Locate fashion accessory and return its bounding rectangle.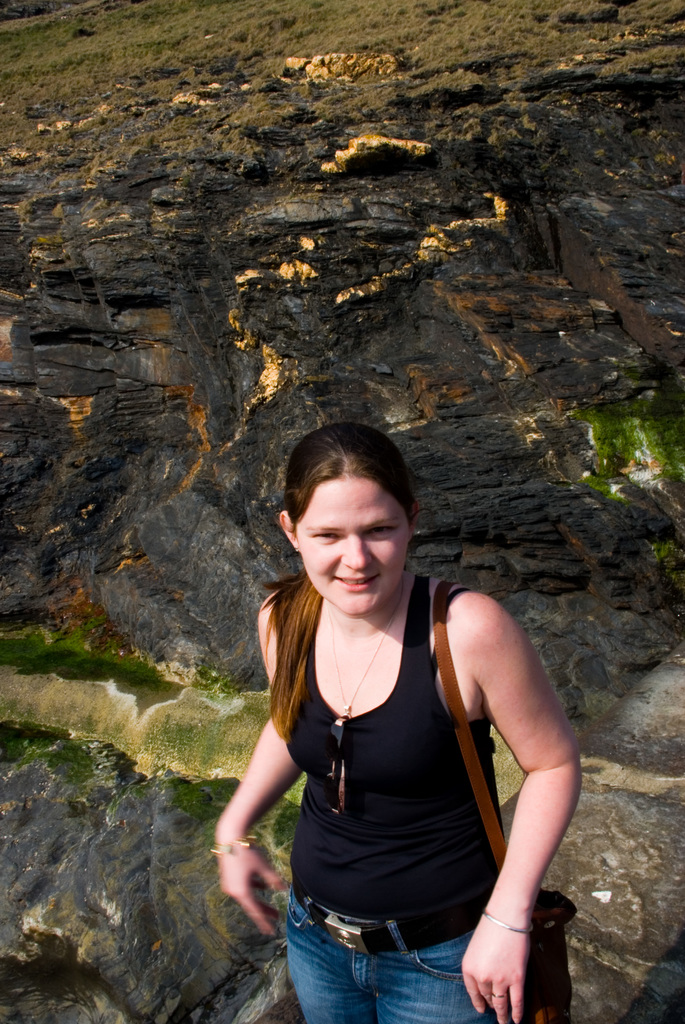
bbox=(480, 911, 531, 934).
